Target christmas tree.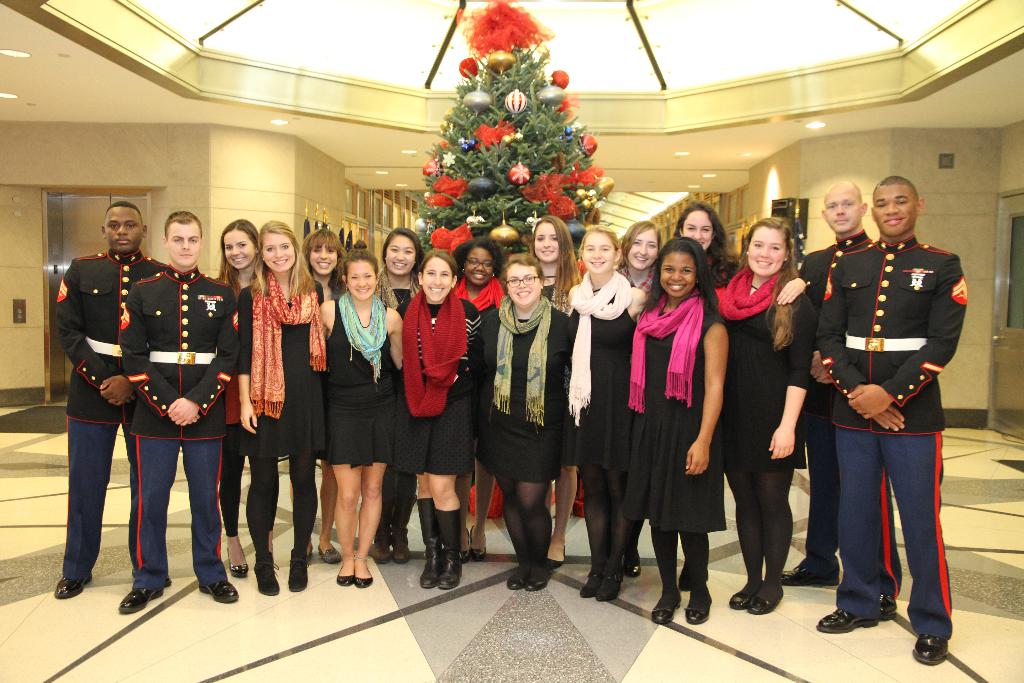
Target region: BBox(378, 0, 640, 520).
